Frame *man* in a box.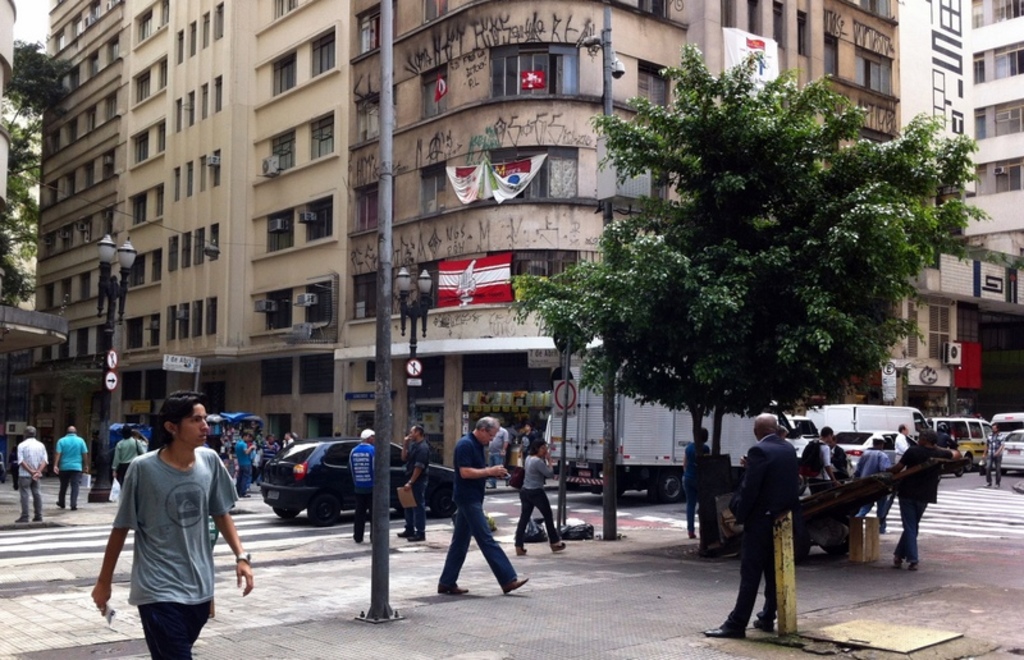
detection(486, 420, 508, 489).
